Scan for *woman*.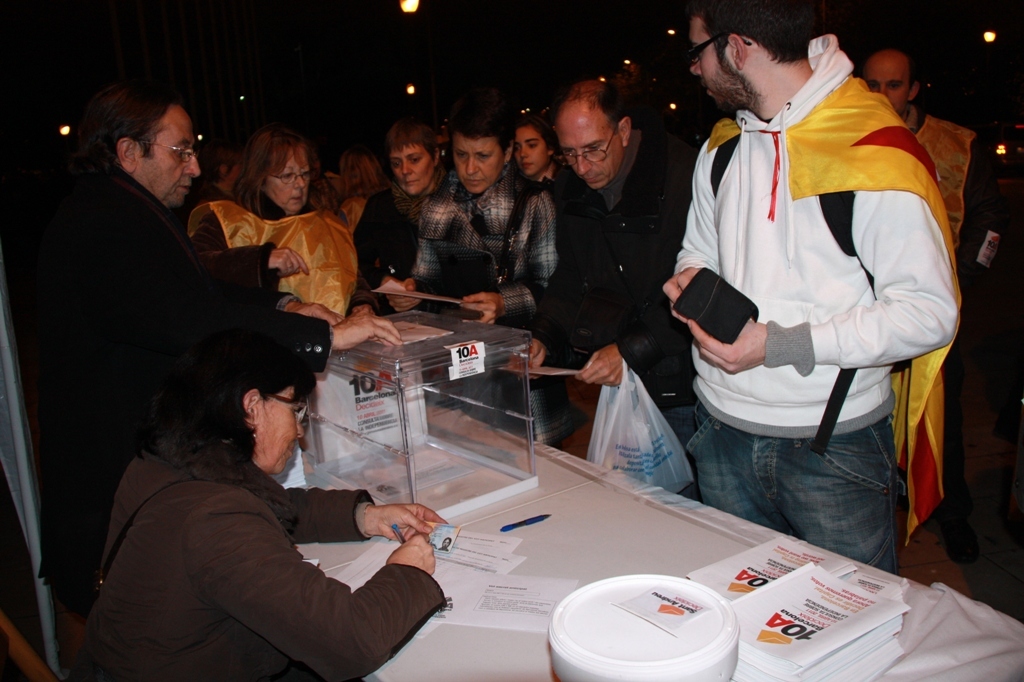
Scan result: 88:292:442:681.
